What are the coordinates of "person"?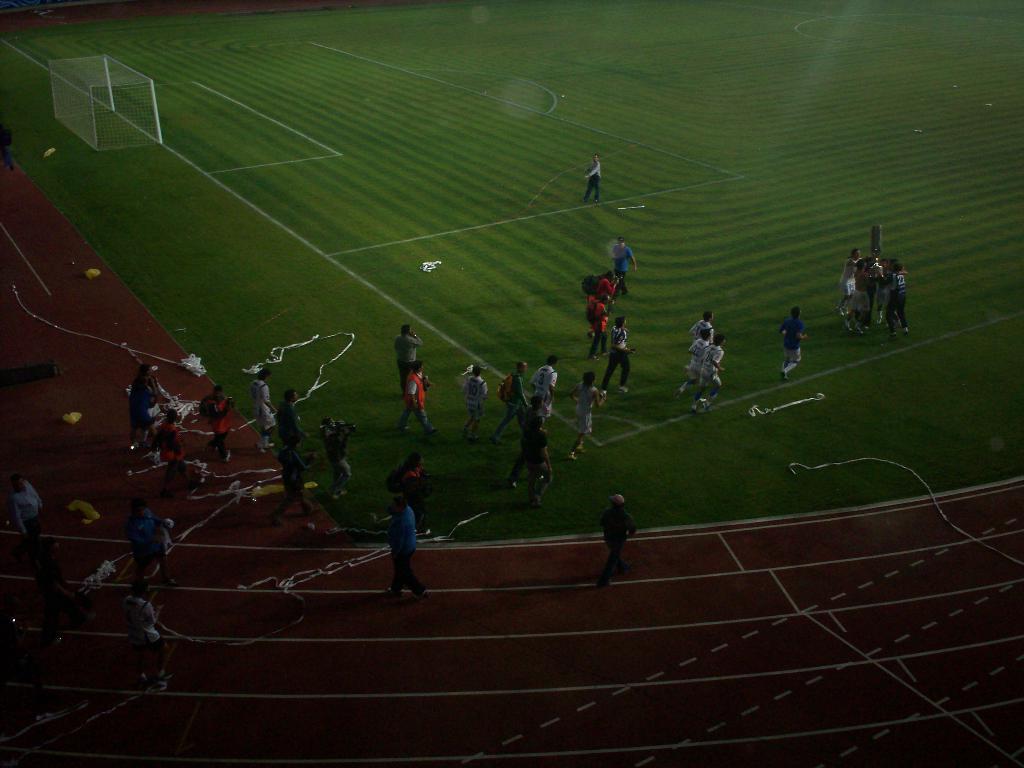
[674, 332, 713, 401].
